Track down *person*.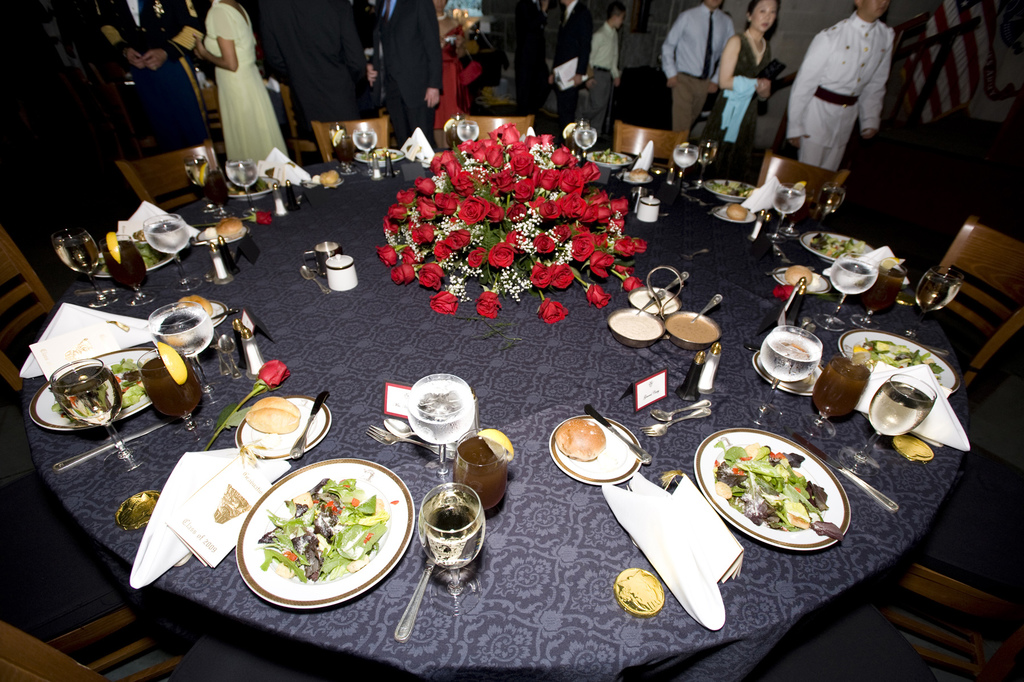
Tracked to [4, 0, 429, 186].
